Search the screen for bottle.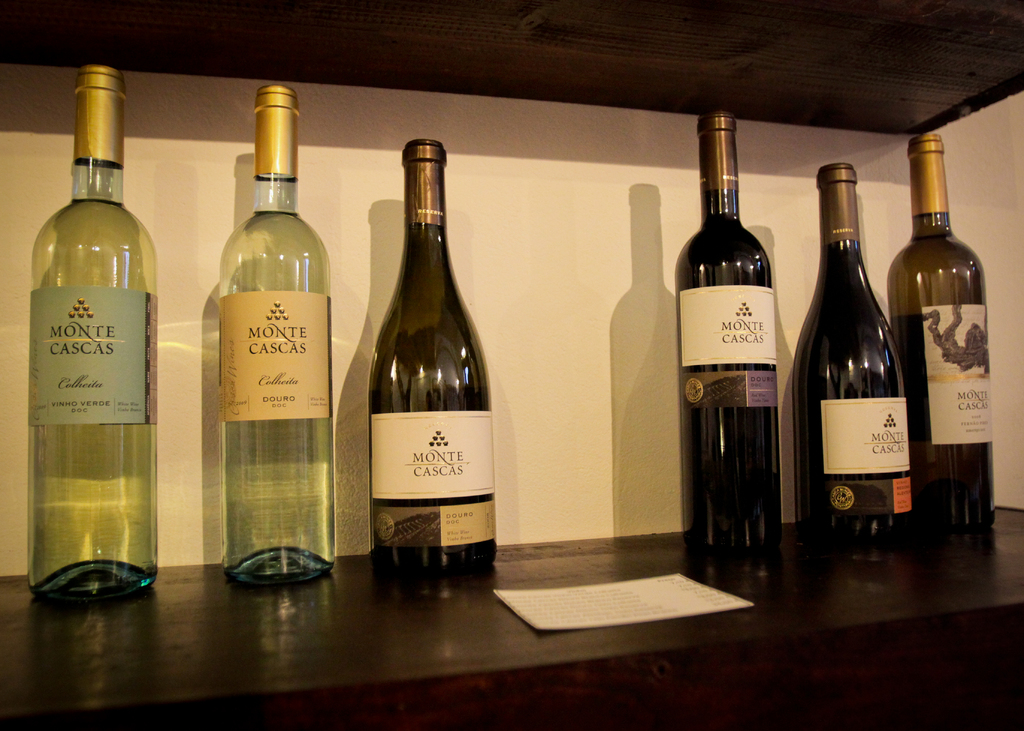
Found at left=679, top=112, right=784, bottom=577.
